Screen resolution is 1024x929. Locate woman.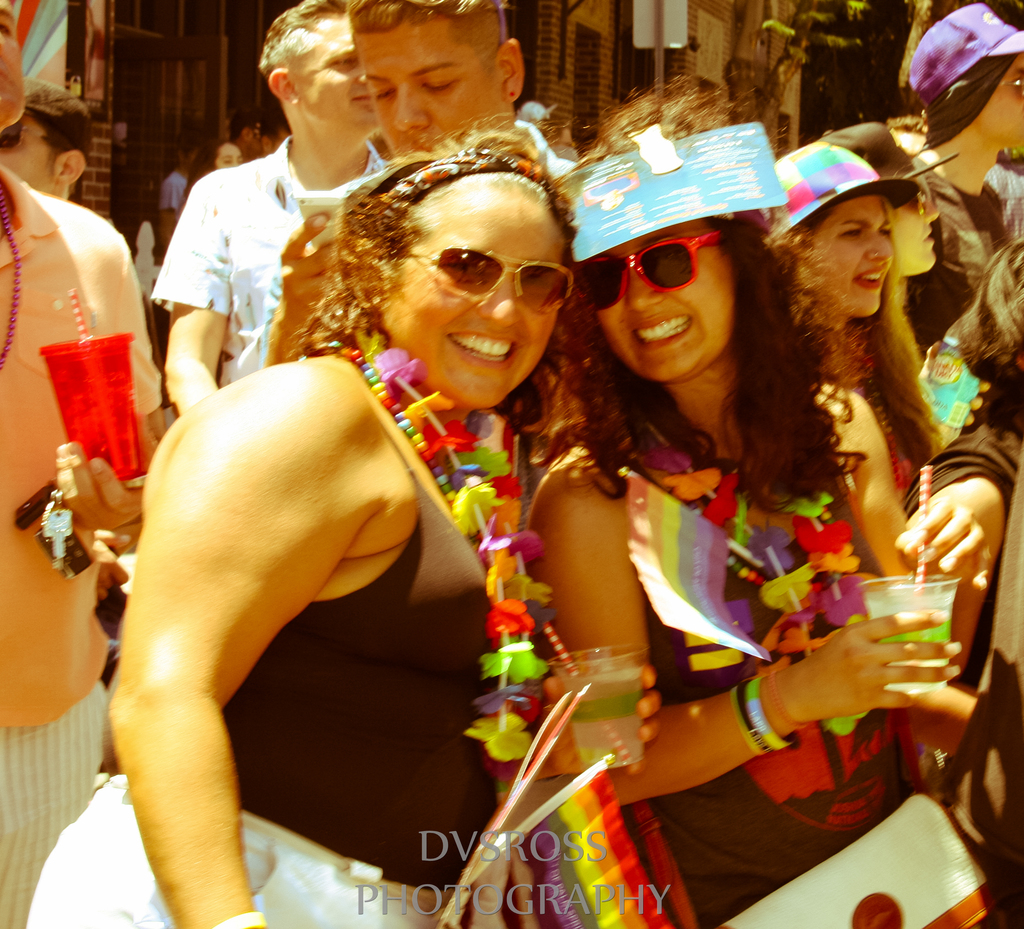
pyautogui.locateOnScreen(801, 118, 970, 452).
